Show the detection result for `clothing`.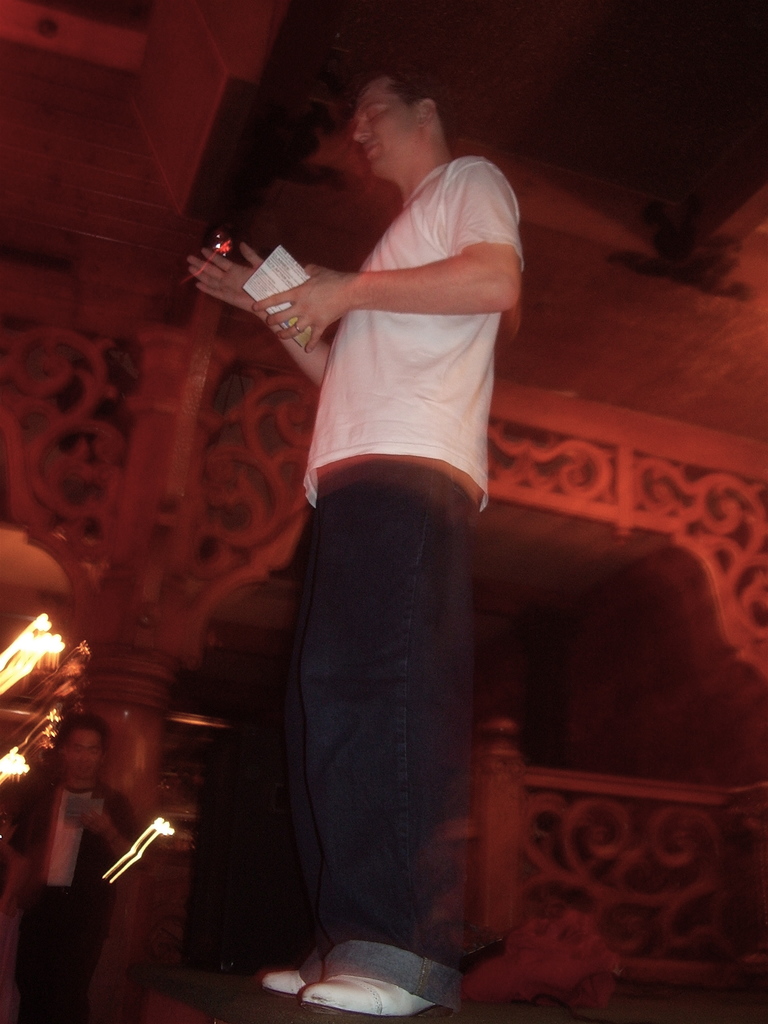
{"left": 312, "top": 154, "right": 524, "bottom": 508}.
